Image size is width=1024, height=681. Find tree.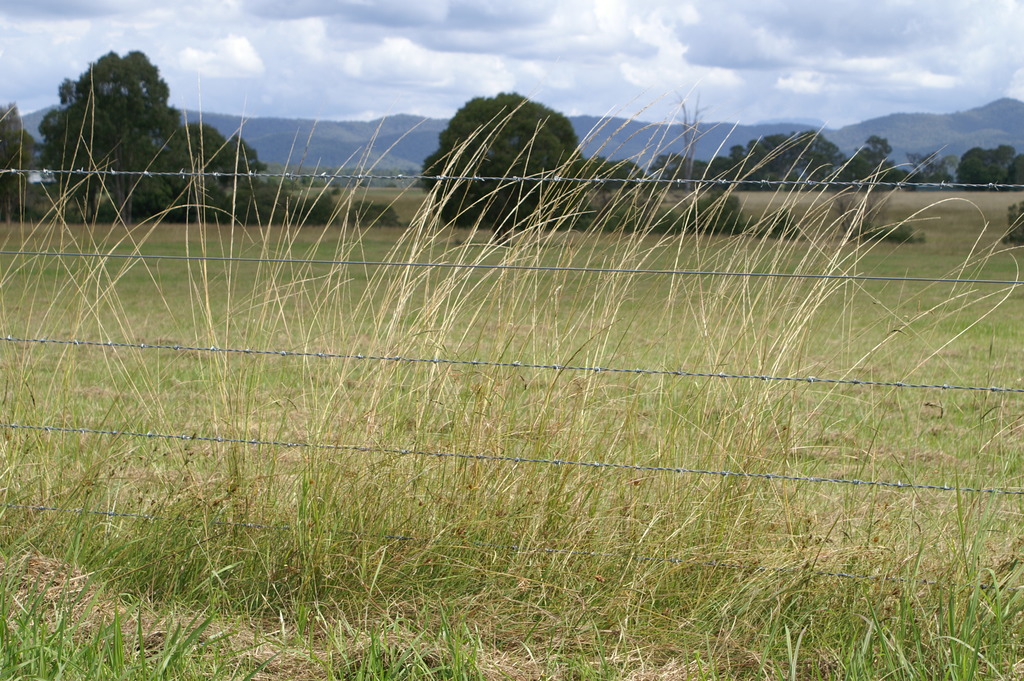
(660,135,840,190).
